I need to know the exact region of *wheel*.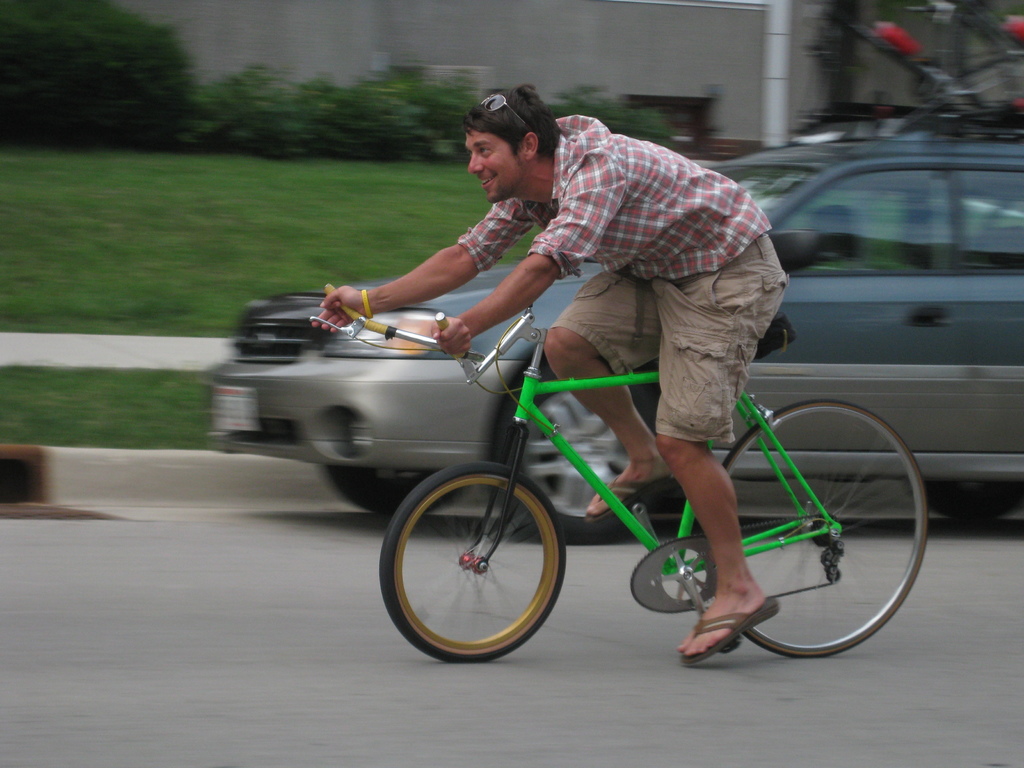
Region: select_region(323, 461, 473, 512).
